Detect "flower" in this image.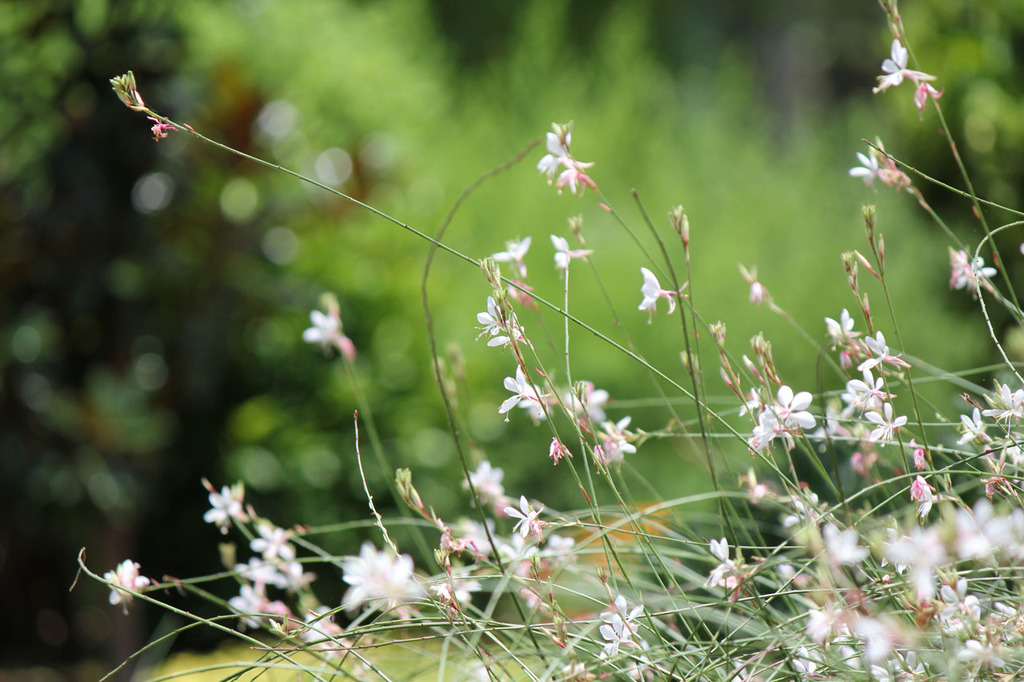
Detection: (x1=849, y1=140, x2=910, y2=189).
